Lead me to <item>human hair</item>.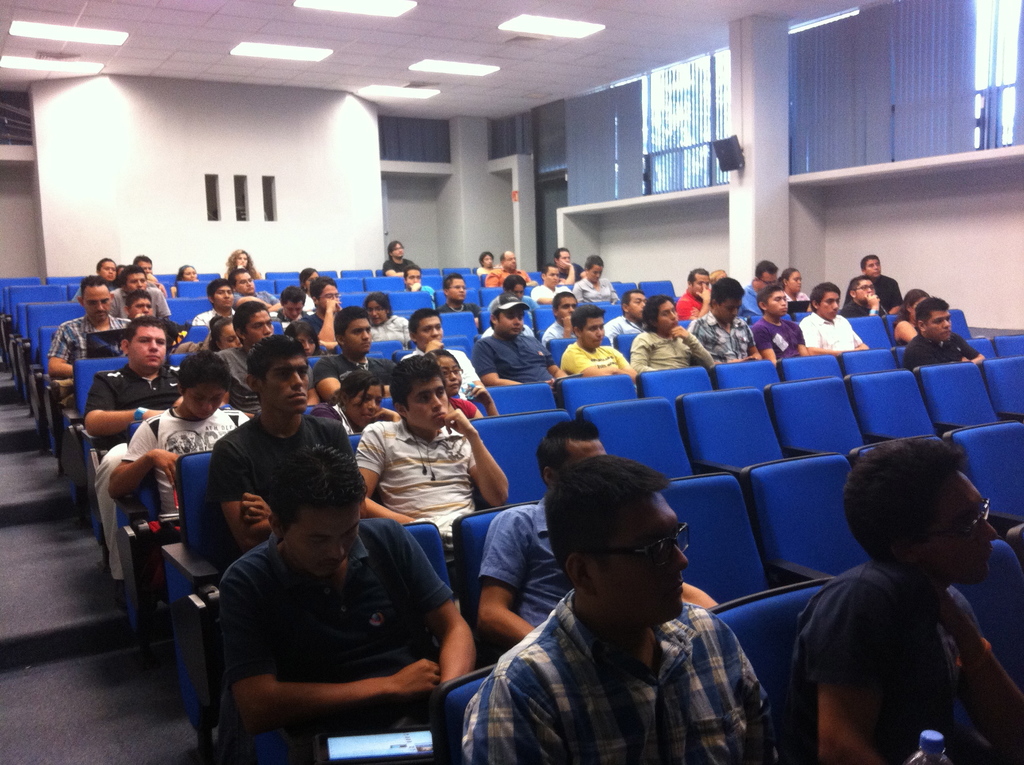
Lead to [left=554, top=246, right=566, bottom=263].
